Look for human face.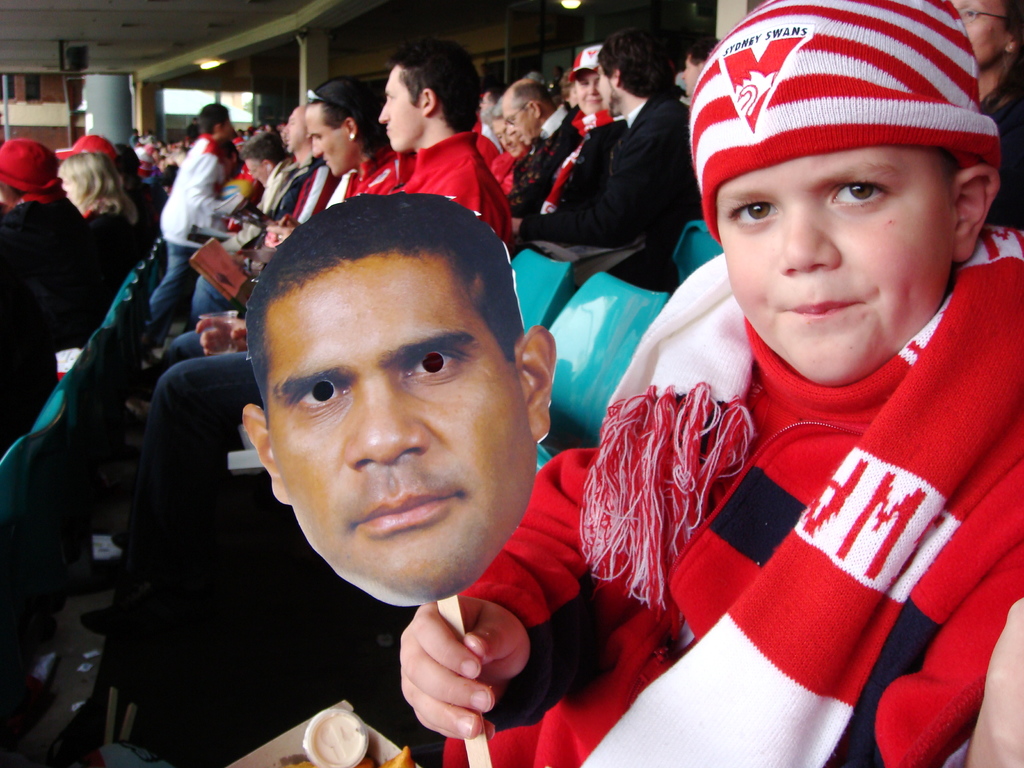
Found: [x1=717, y1=152, x2=949, y2=383].
